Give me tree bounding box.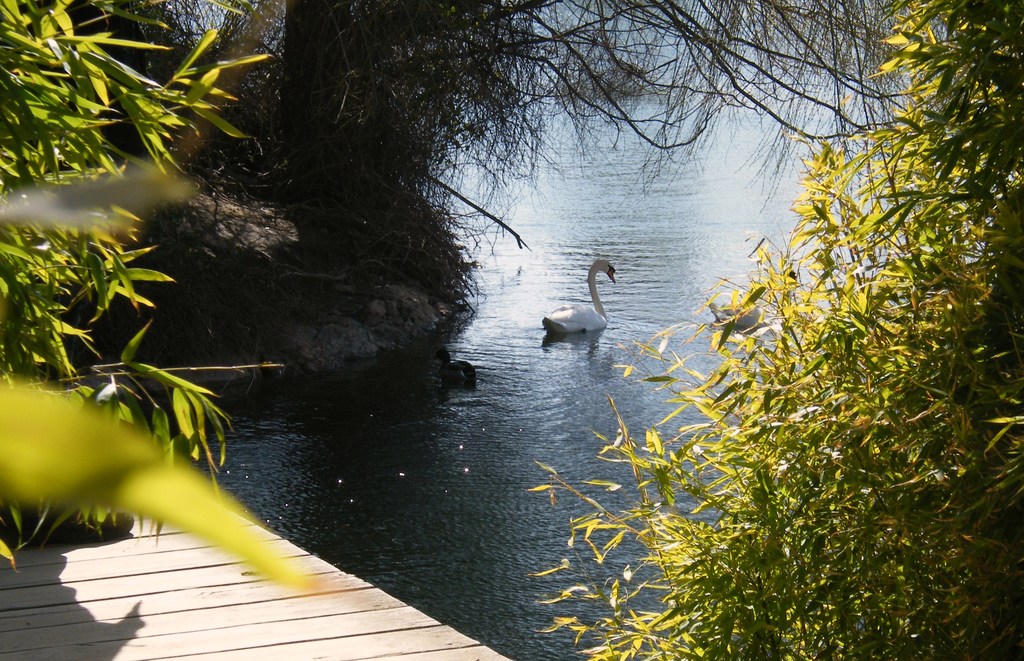
region(0, 0, 367, 592).
